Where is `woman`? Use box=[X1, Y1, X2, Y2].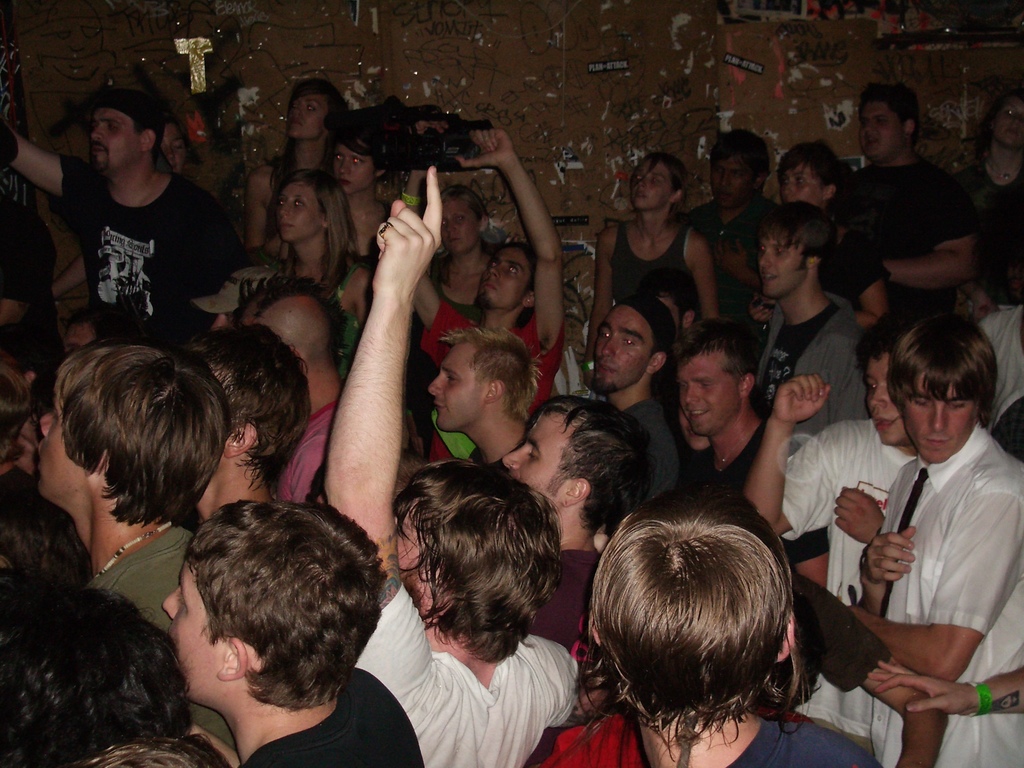
box=[248, 77, 345, 253].
